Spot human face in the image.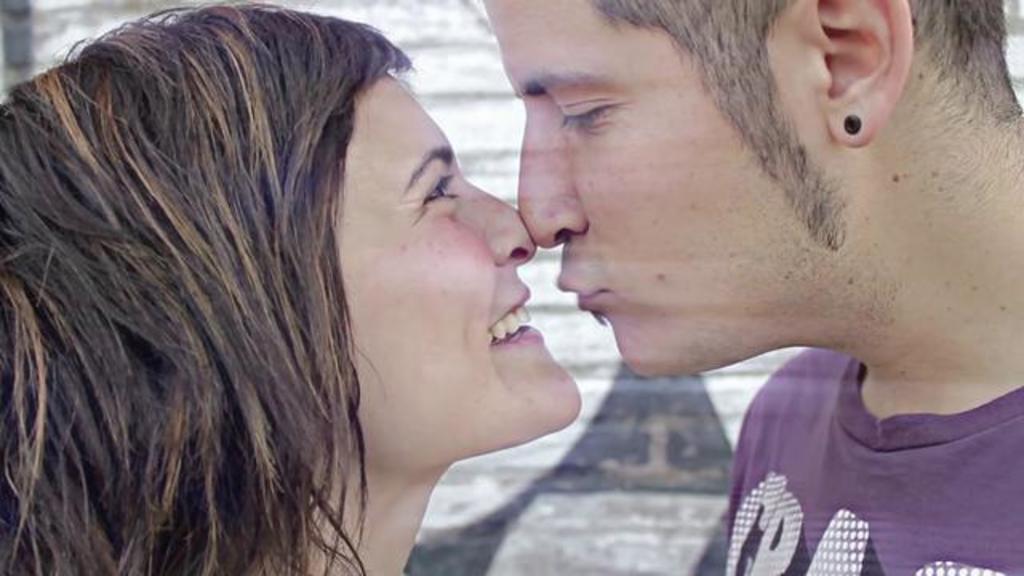
human face found at box(477, 0, 830, 379).
